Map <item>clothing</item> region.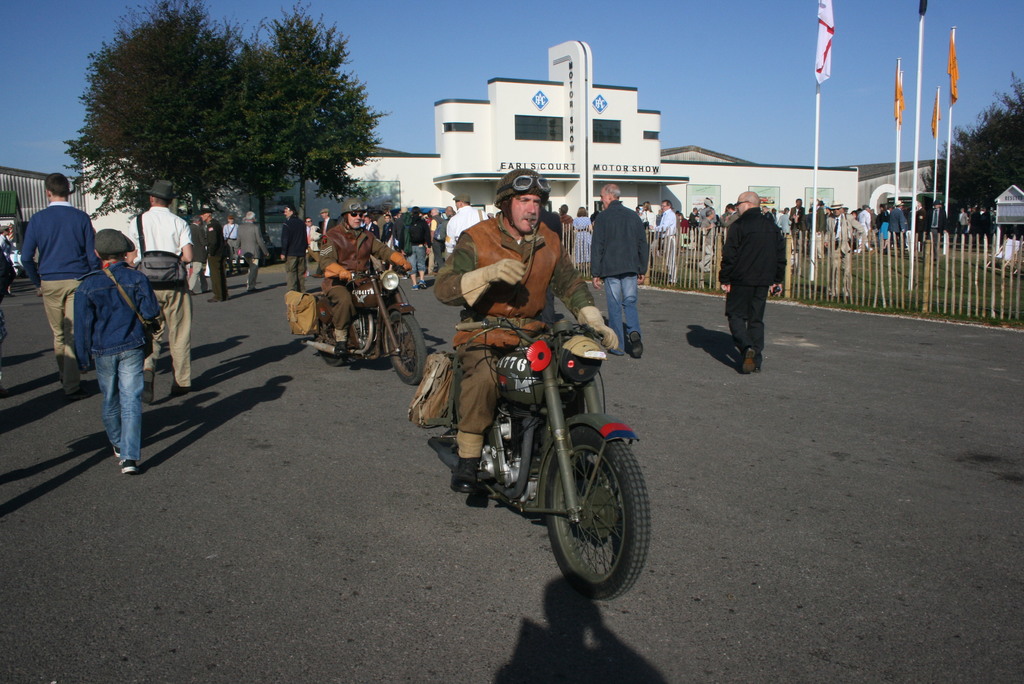
Mapped to 221/221/246/277.
